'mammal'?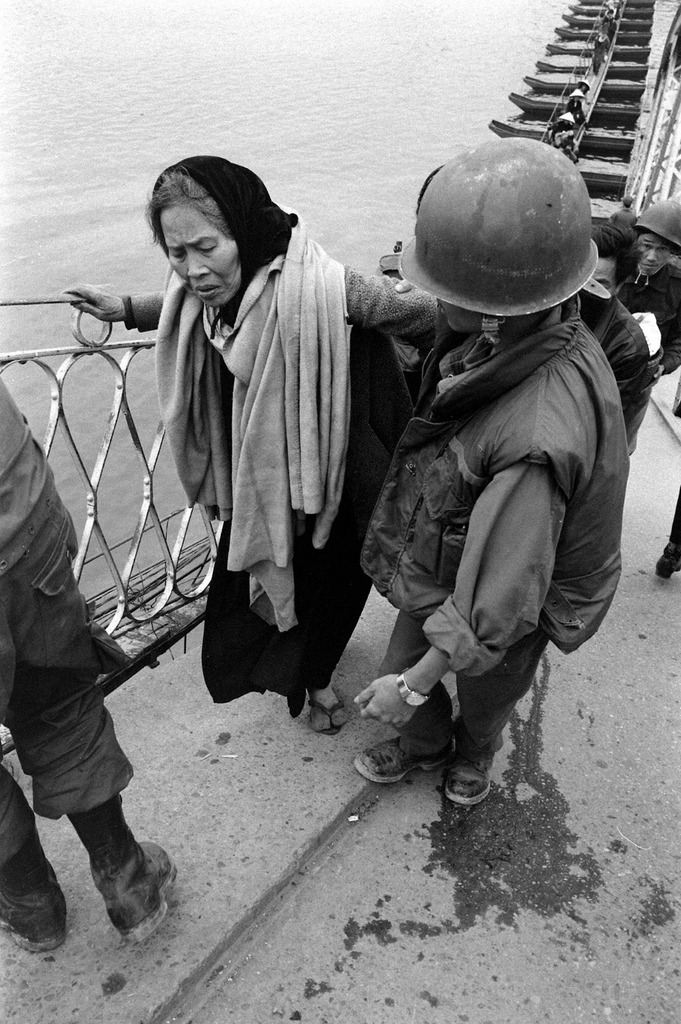
[left=0, top=363, right=173, bottom=954]
